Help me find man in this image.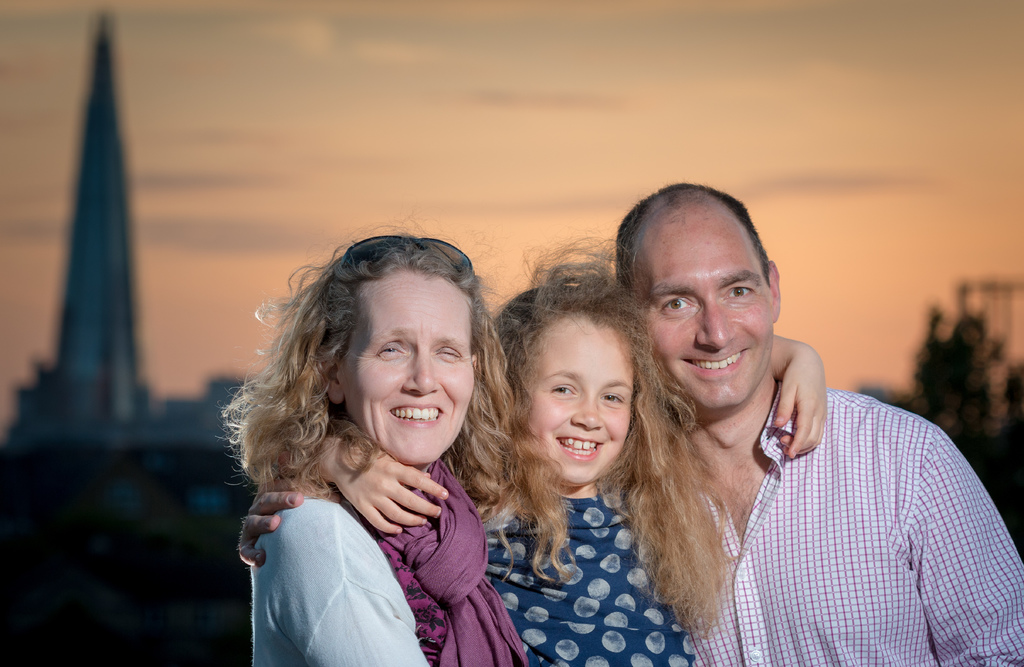
Found it: (x1=287, y1=172, x2=836, y2=663).
